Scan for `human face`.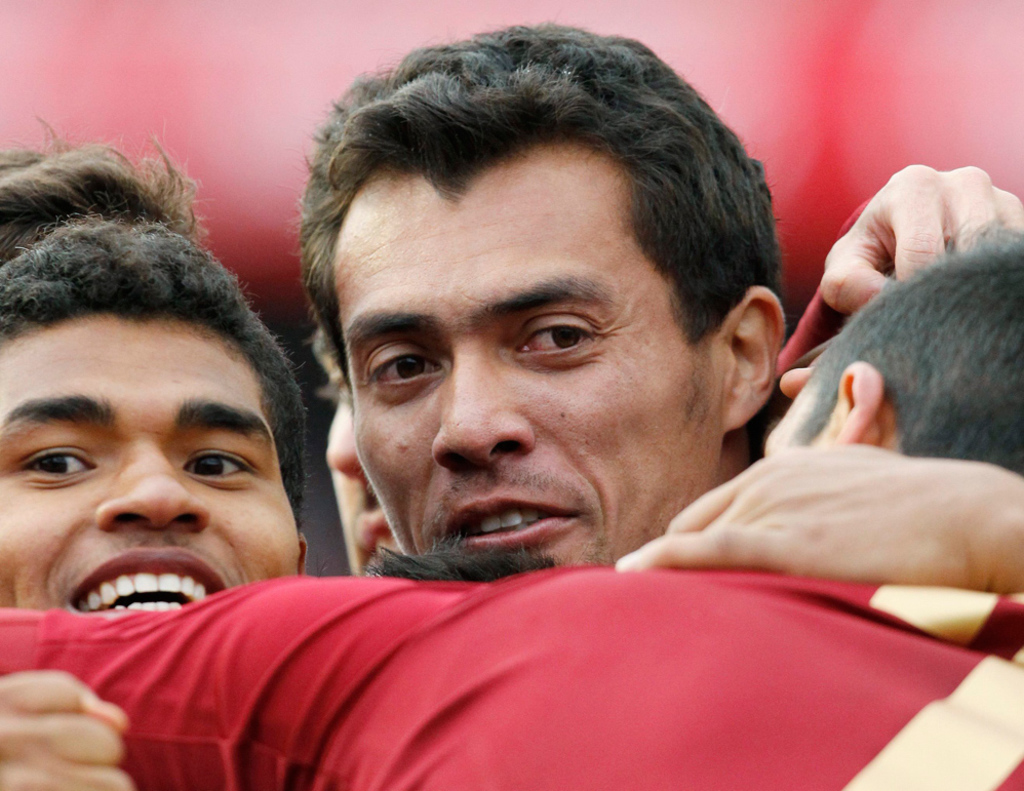
Scan result: (x1=331, y1=139, x2=717, y2=569).
